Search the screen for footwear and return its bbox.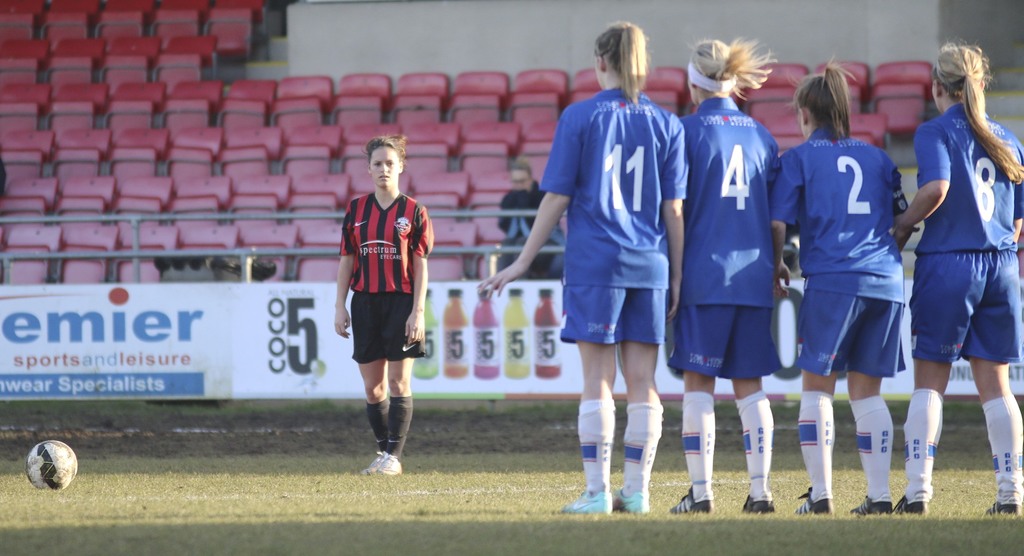
Found: 358/445/387/475.
